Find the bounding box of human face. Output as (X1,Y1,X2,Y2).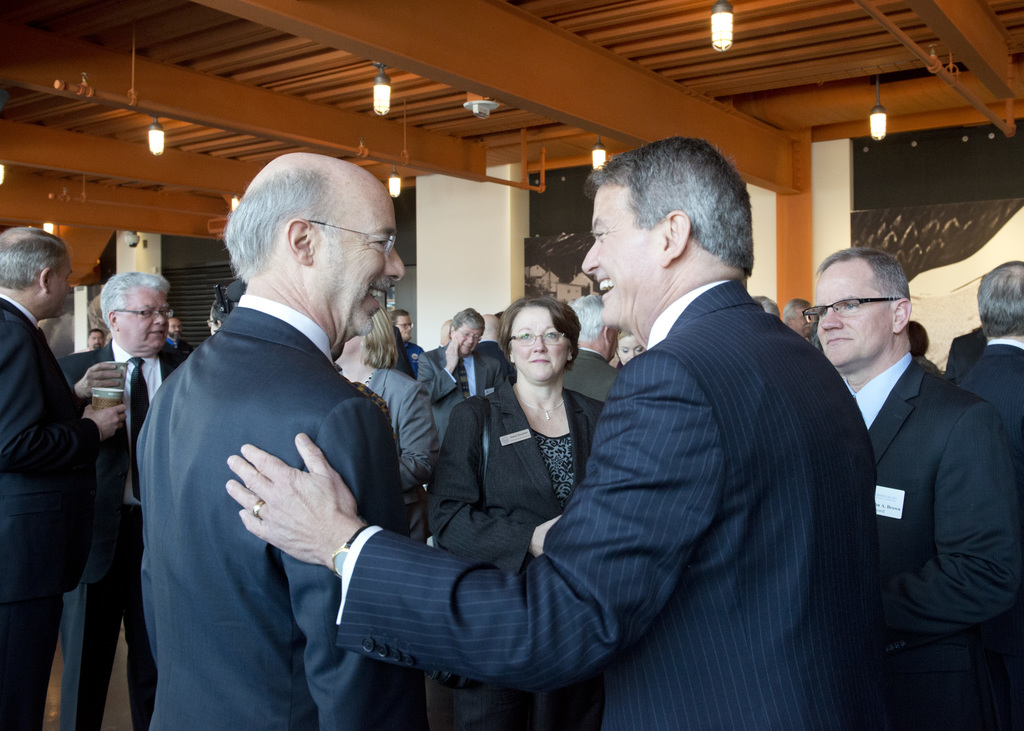
(795,309,815,332).
